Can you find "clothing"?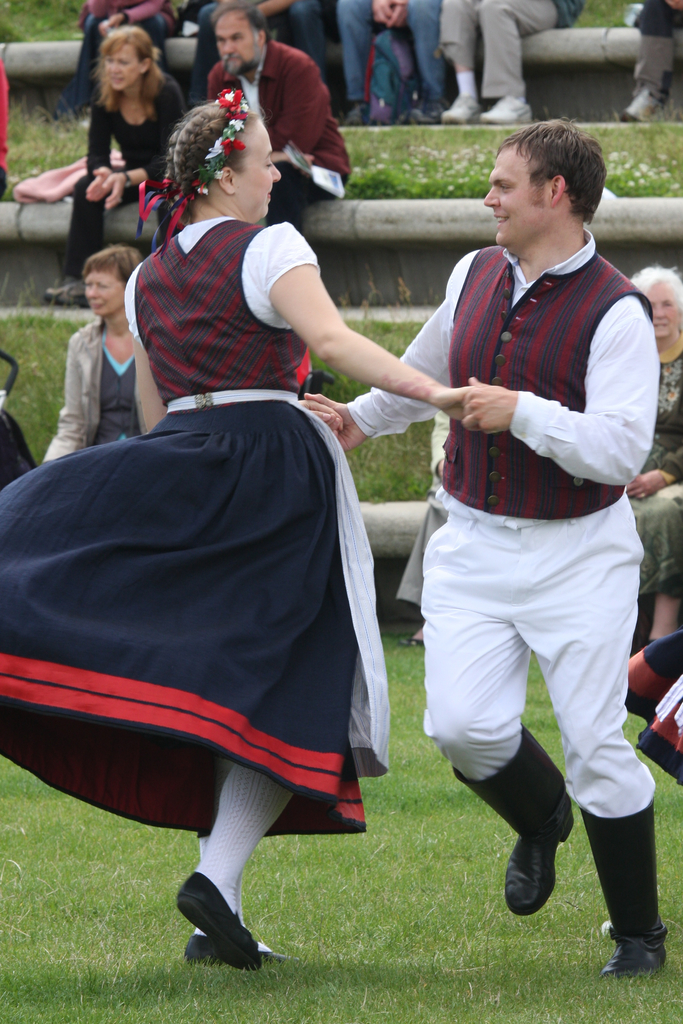
Yes, bounding box: l=0, t=207, r=394, b=836.
